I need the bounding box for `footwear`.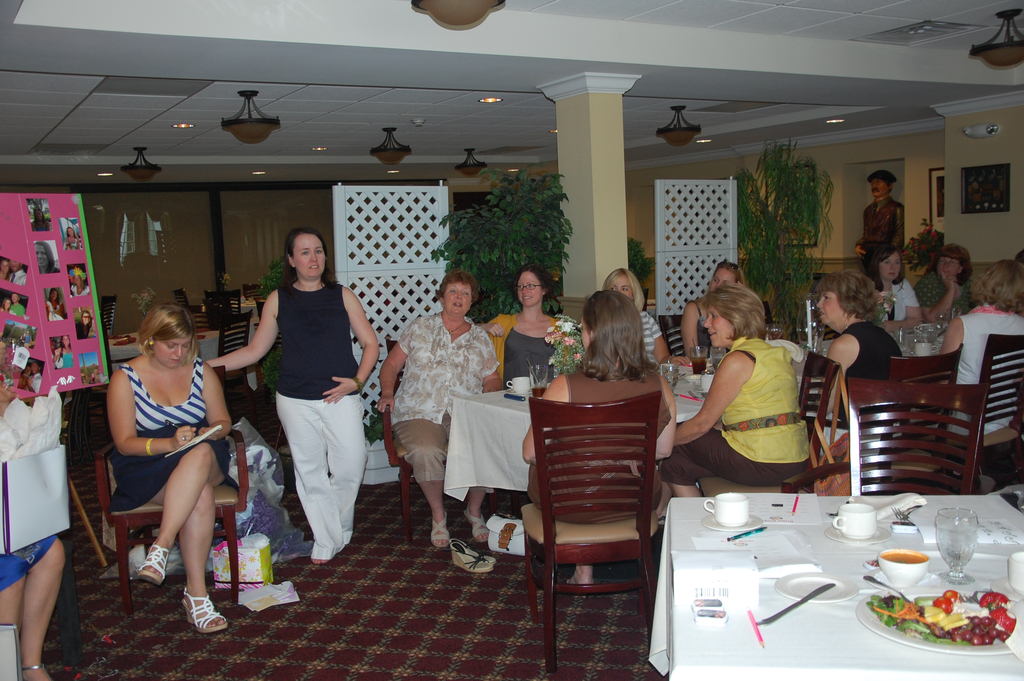
Here it is: {"left": 19, "top": 665, "right": 58, "bottom": 680}.
